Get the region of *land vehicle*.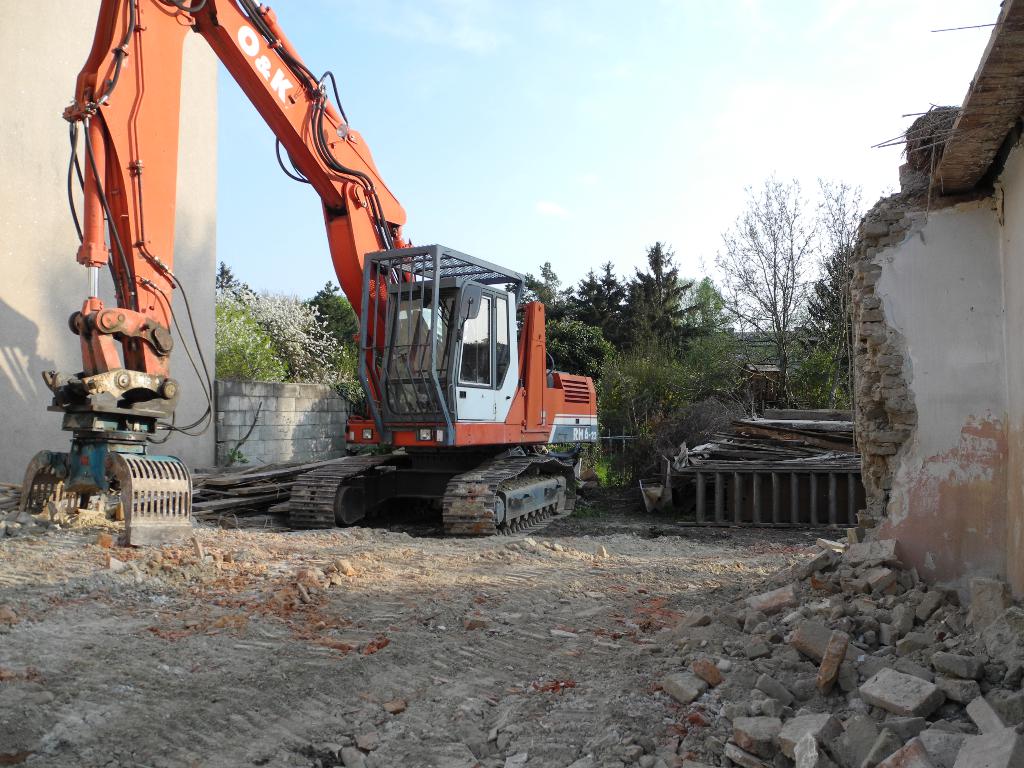
region(67, 41, 637, 540).
